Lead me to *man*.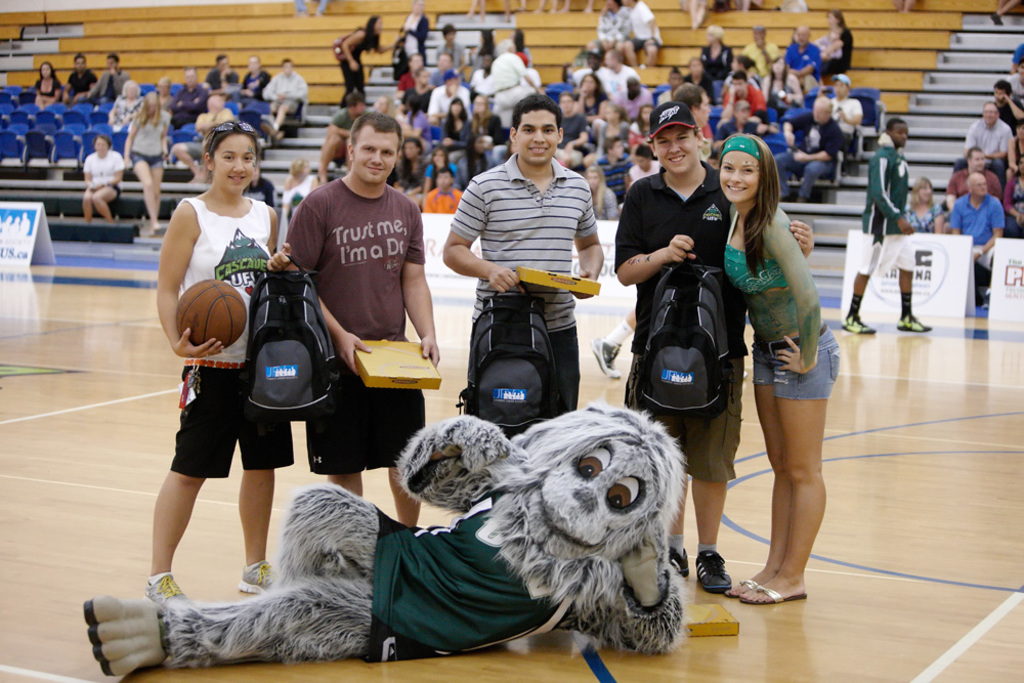
Lead to 166/65/210/127.
